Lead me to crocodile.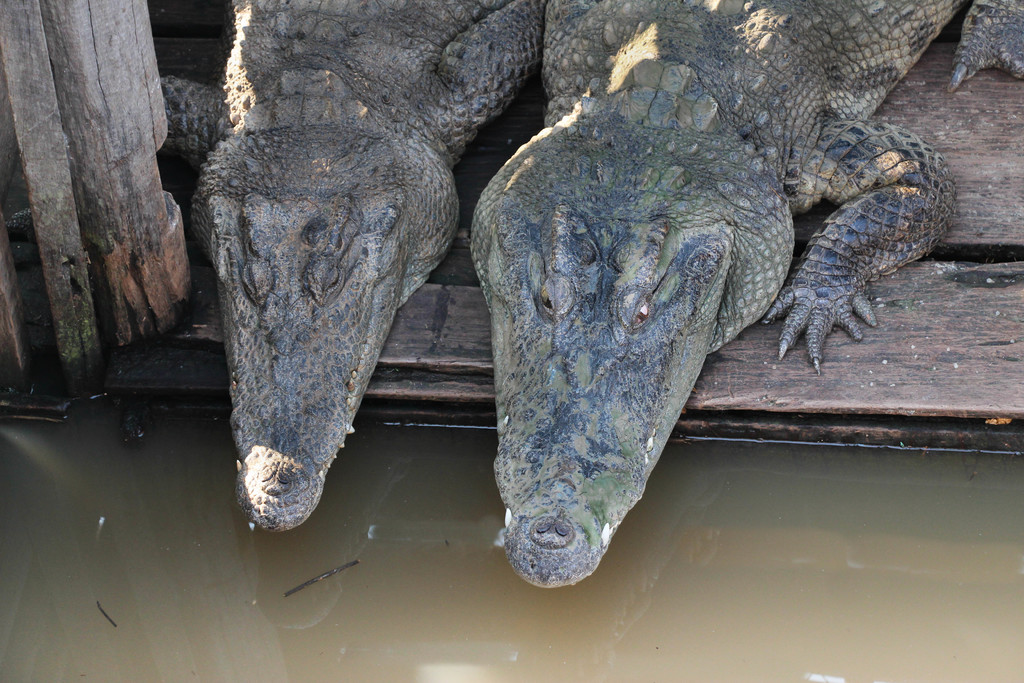
Lead to <bbox>468, 0, 1023, 589</bbox>.
